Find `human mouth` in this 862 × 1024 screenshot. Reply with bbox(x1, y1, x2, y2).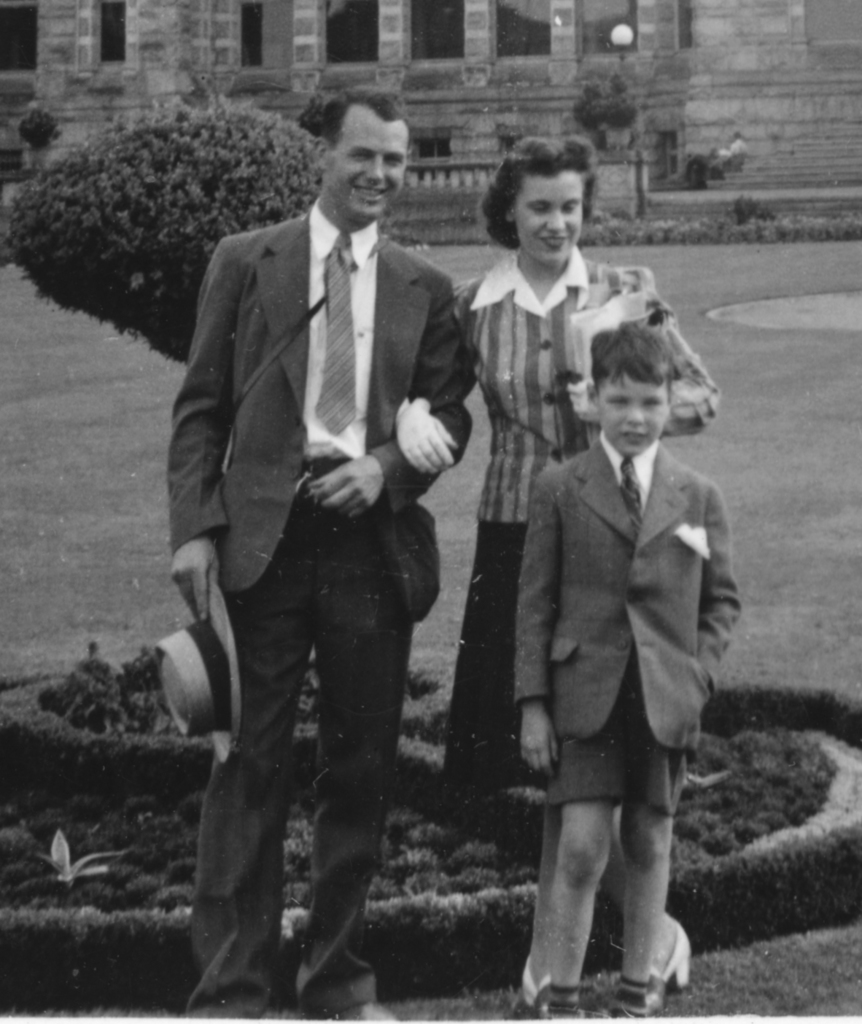
bbox(626, 432, 644, 437).
